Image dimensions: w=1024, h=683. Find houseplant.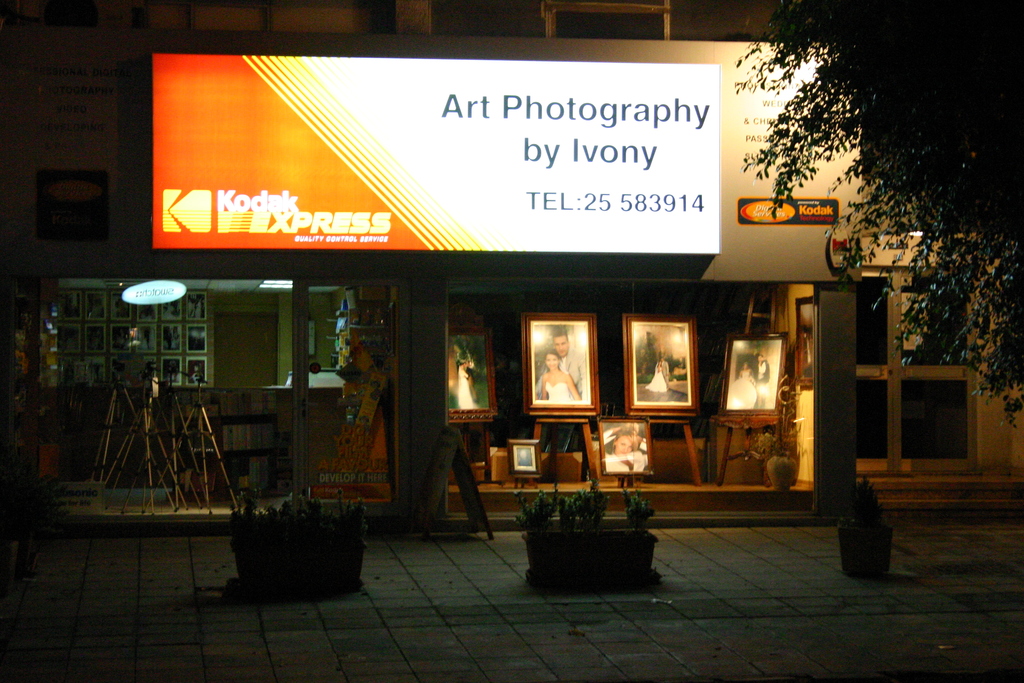
bbox=(220, 484, 376, 596).
